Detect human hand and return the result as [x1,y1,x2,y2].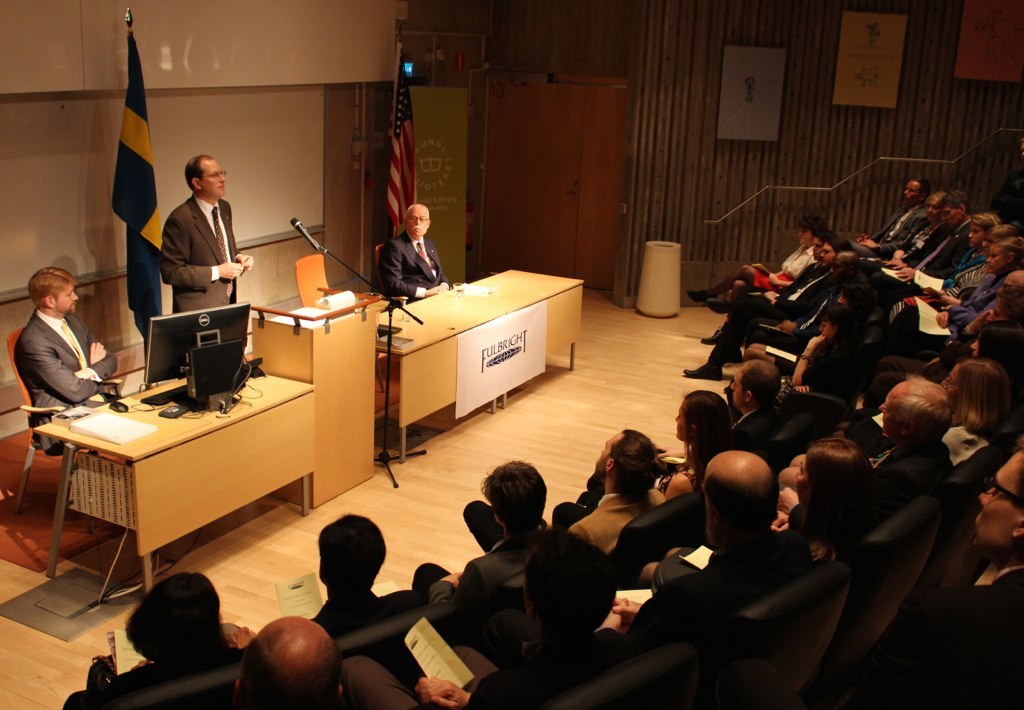
[129,655,153,668].
